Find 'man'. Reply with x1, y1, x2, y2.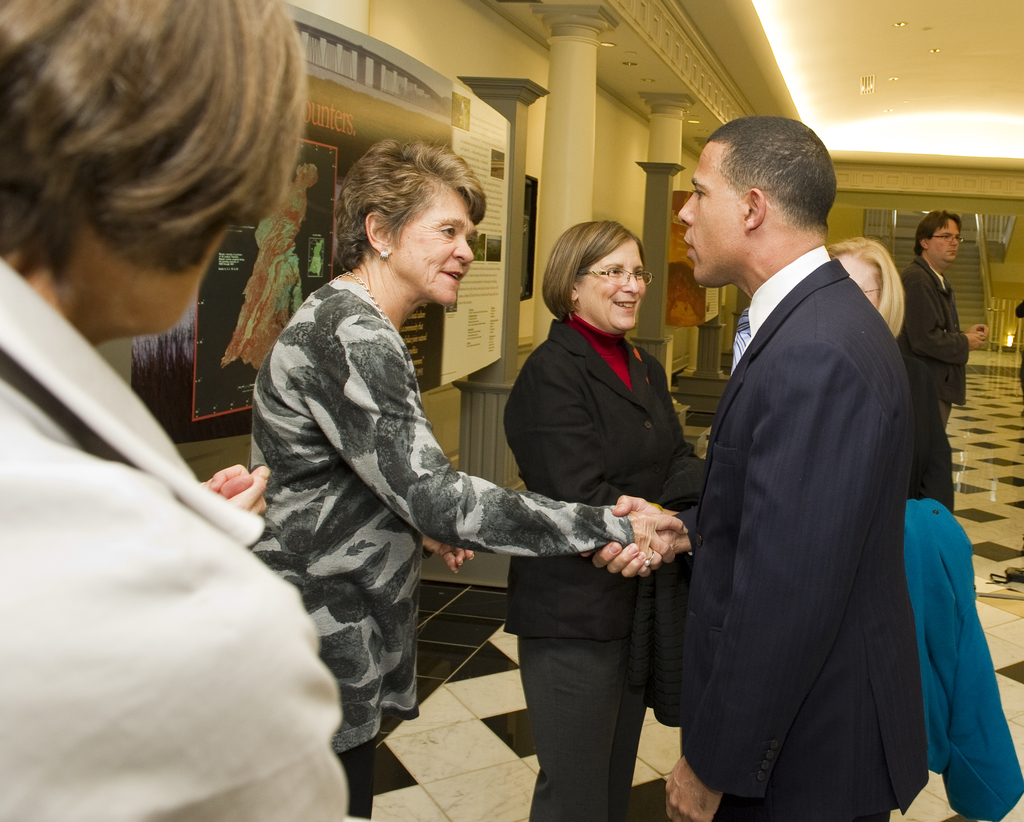
646, 97, 965, 821.
